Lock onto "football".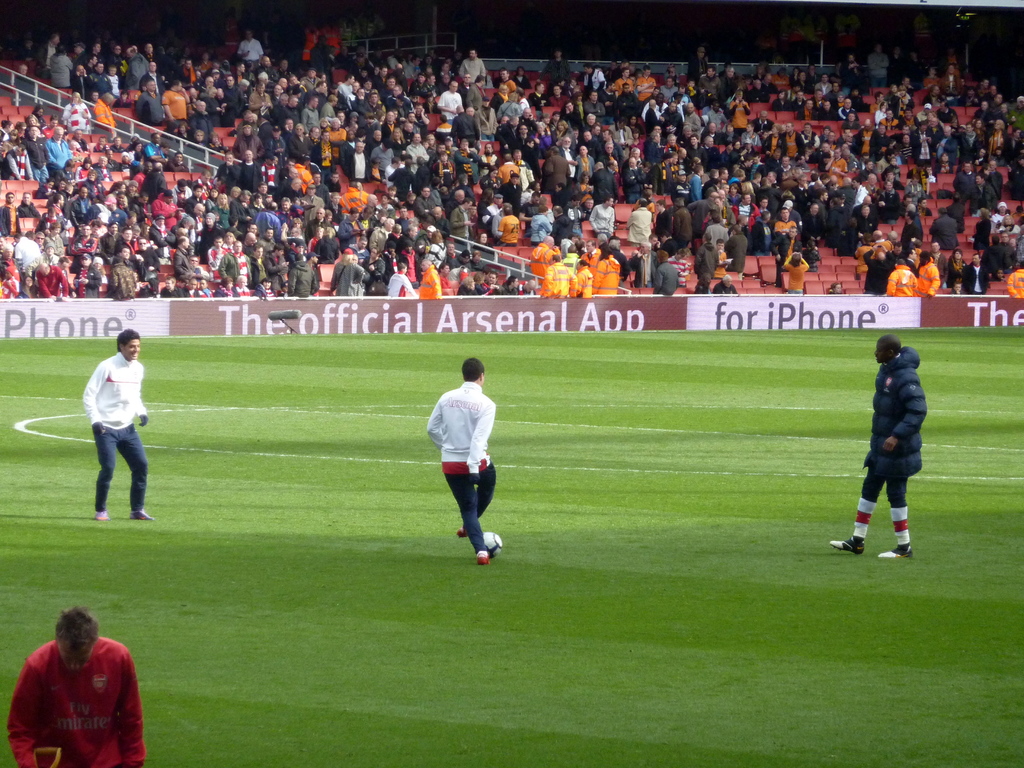
Locked: bbox=(484, 529, 504, 557).
